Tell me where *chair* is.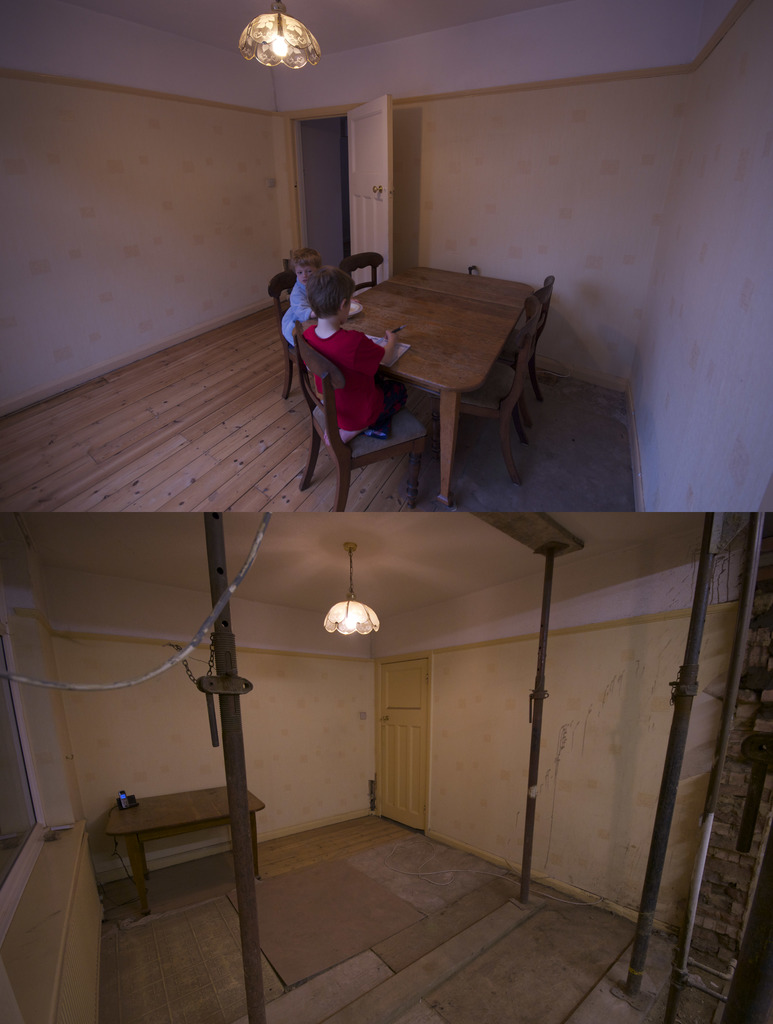
*chair* is at crop(339, 251, 384, 296).
